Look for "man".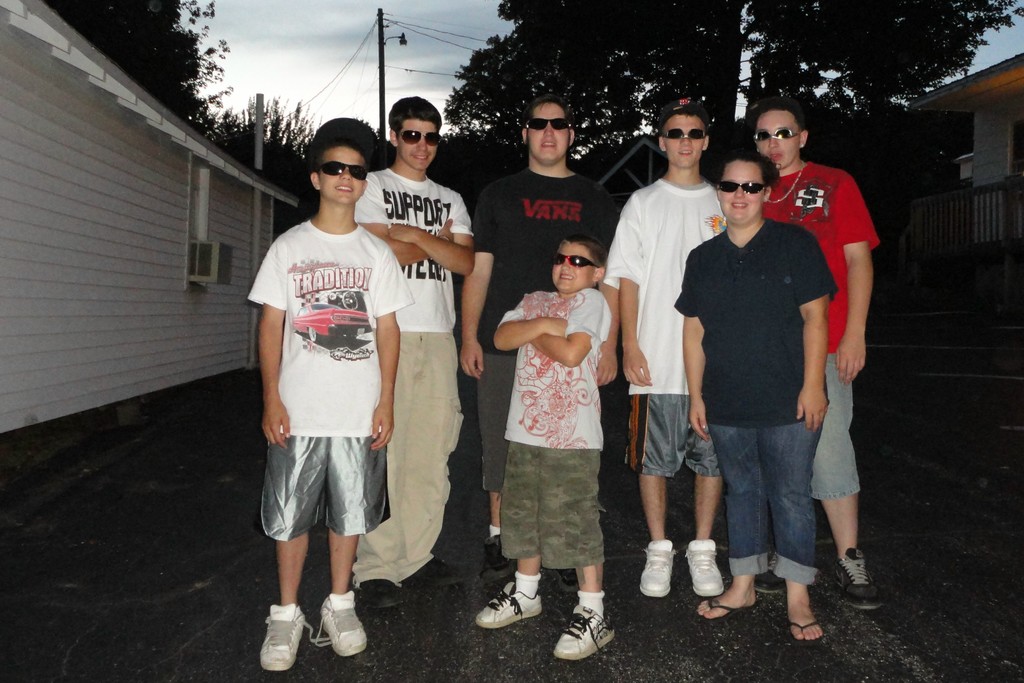
Found: (356,96,476,608).
